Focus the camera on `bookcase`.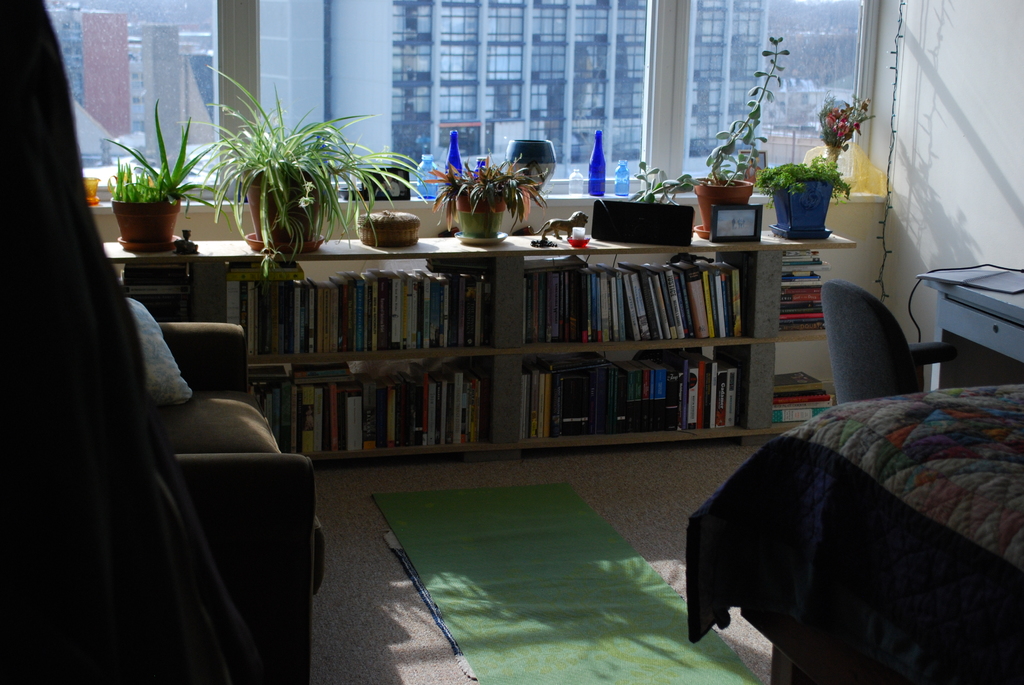
Focus region: rect(217, 209, 806, 479).
